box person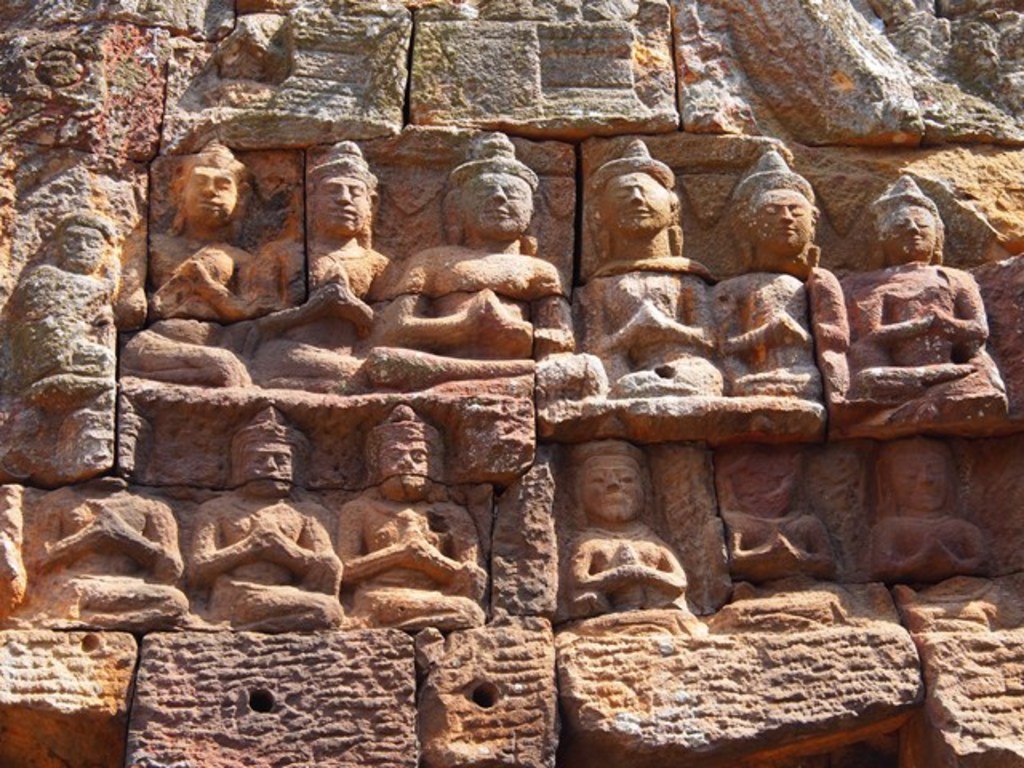
bbox=[336, 400, 482, 614]
